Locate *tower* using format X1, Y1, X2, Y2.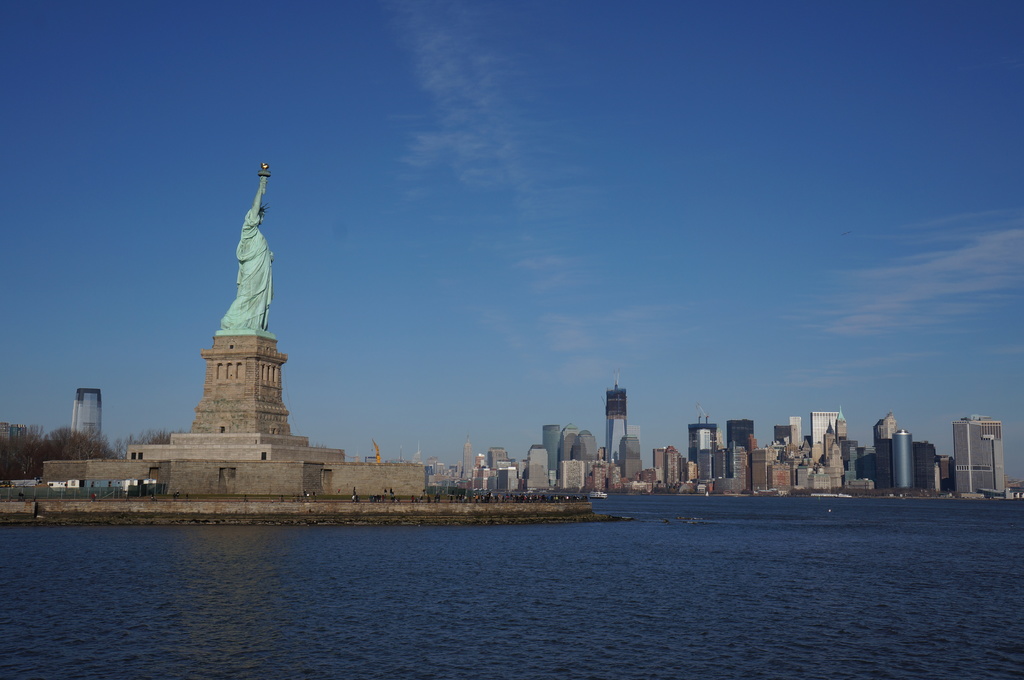
889, 425, 910, 488.
